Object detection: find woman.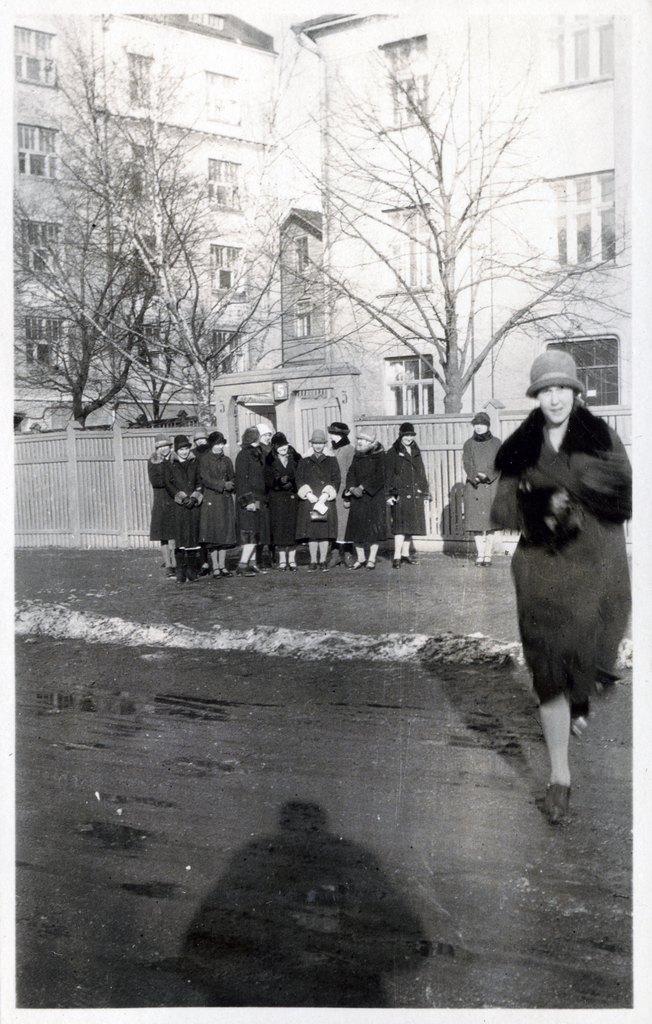
region(480, 349, 637, 816).
